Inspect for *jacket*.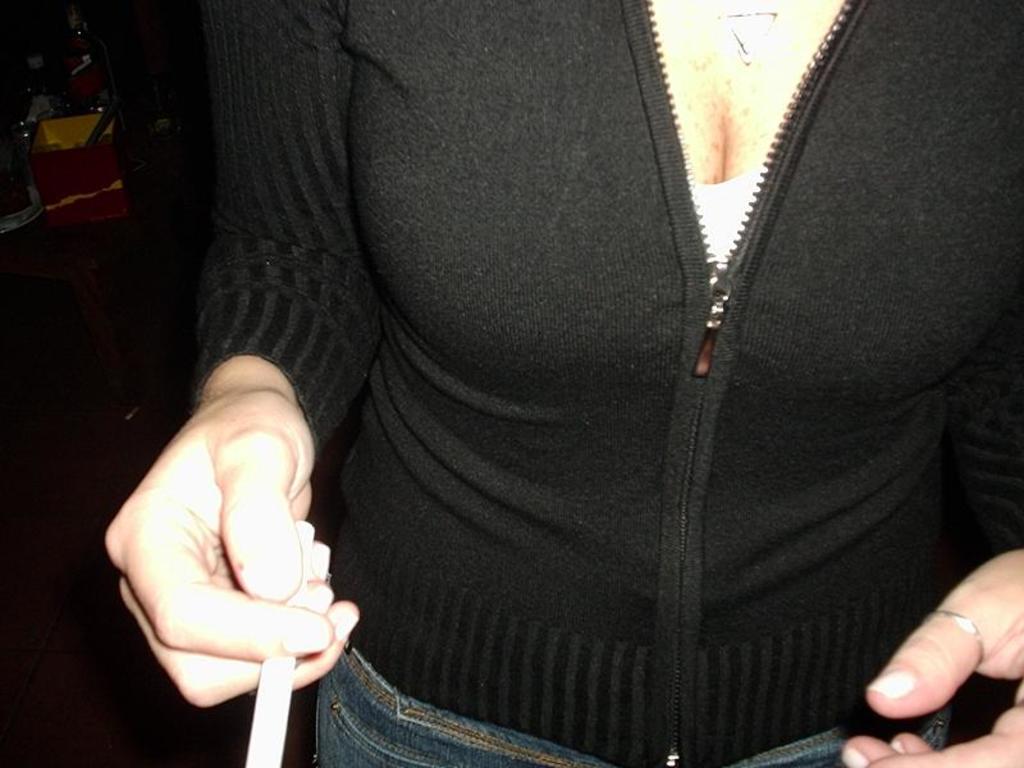
Inspection: <bbox>142, 0, 1016, 767</bbox>.
